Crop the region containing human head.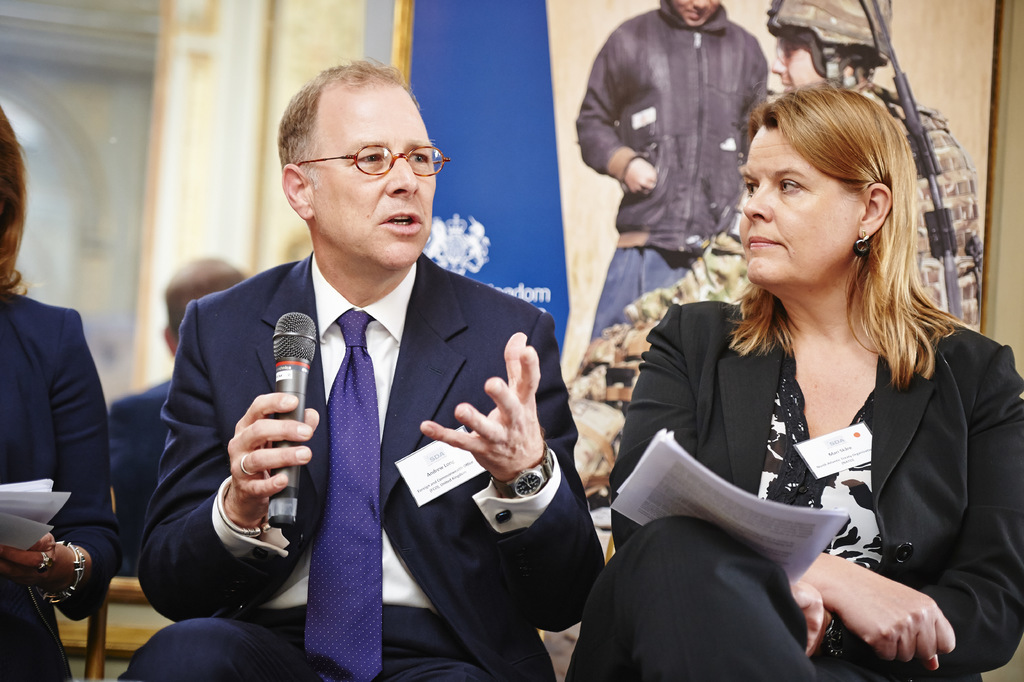
Crop region: 285,60,436,272.
